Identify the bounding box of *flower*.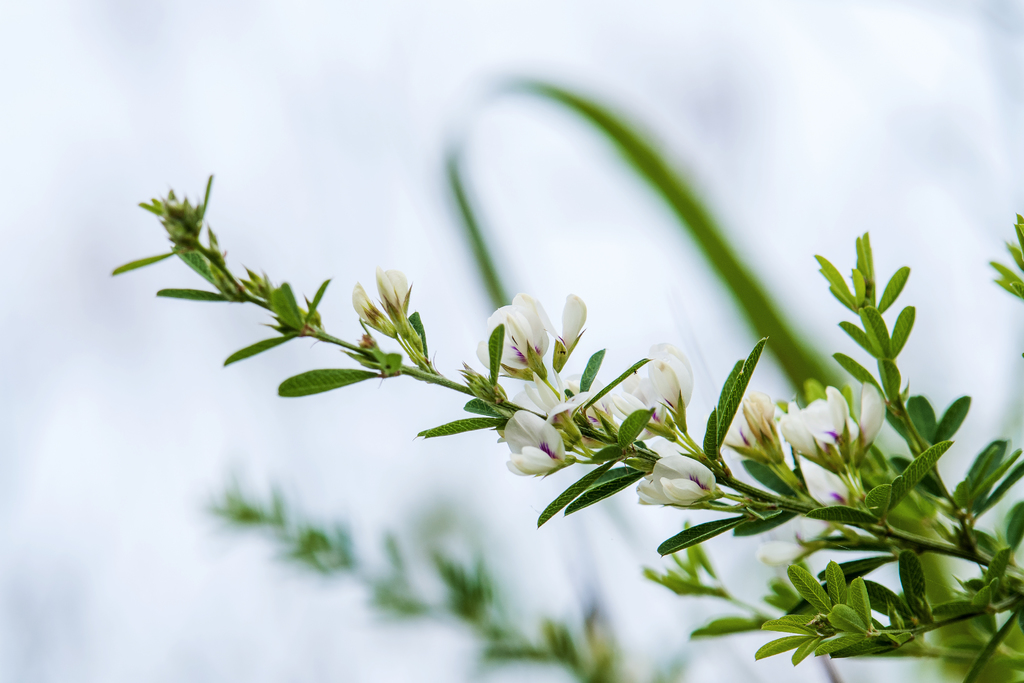
[x1=489, y1=288, x2=573, y2=374].
